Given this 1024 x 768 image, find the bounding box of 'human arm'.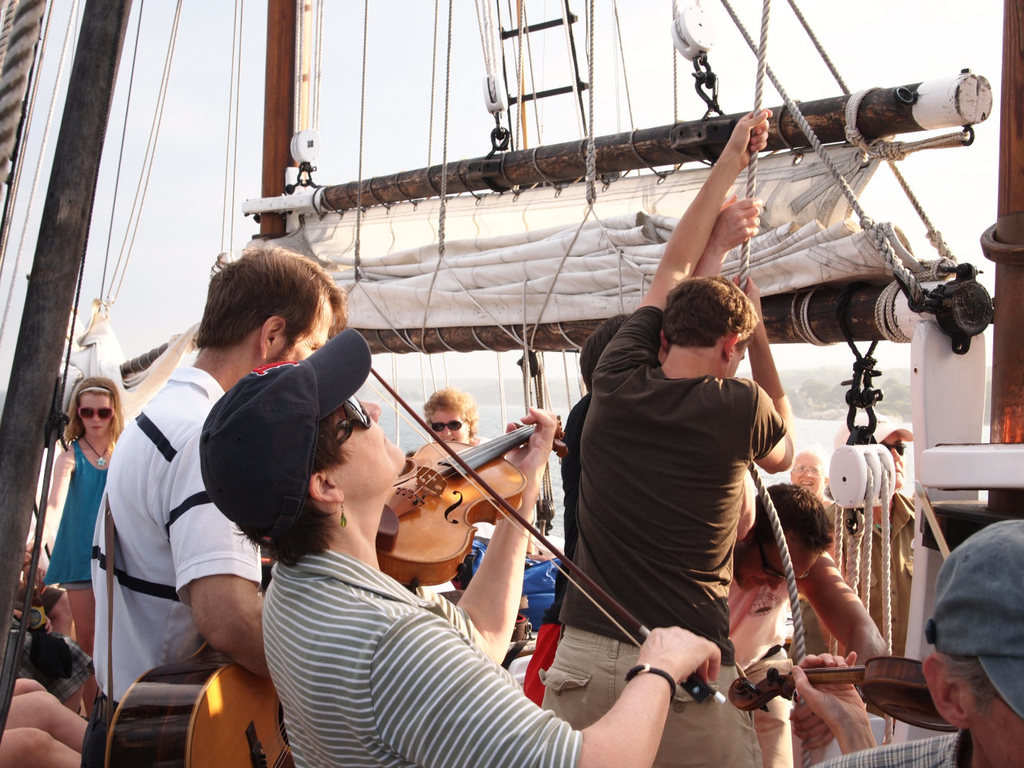
(left=161, top=422, right=284, bottom=683).
